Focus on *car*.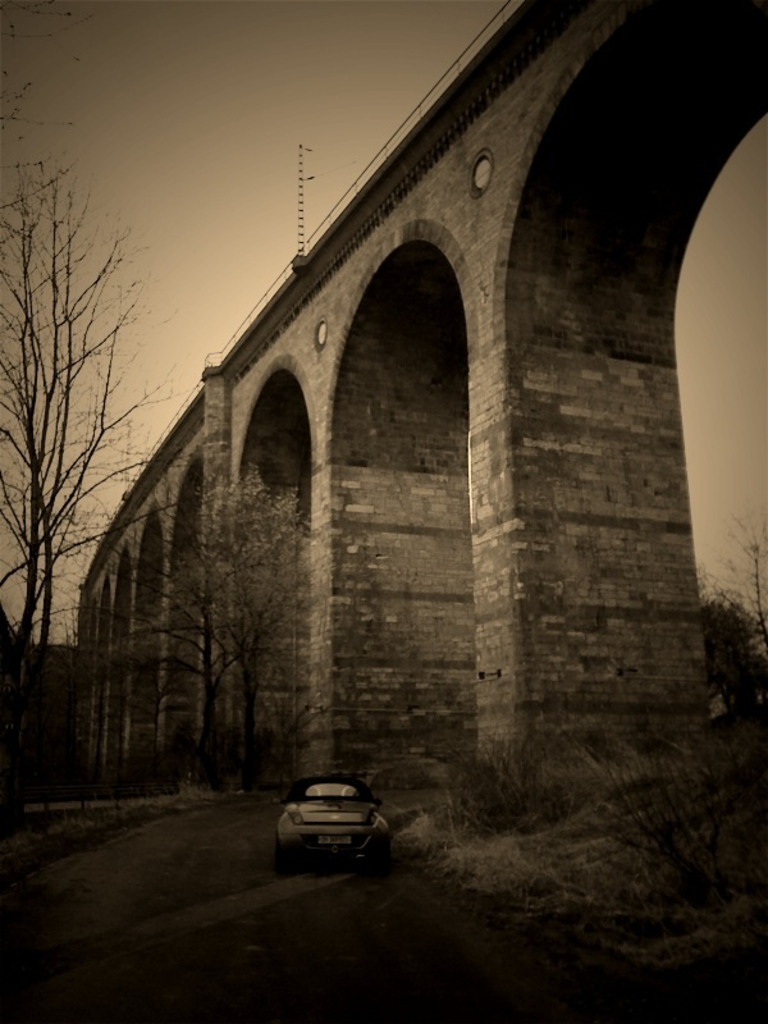
Focused at l=274, t=773, r=402, b=867.
